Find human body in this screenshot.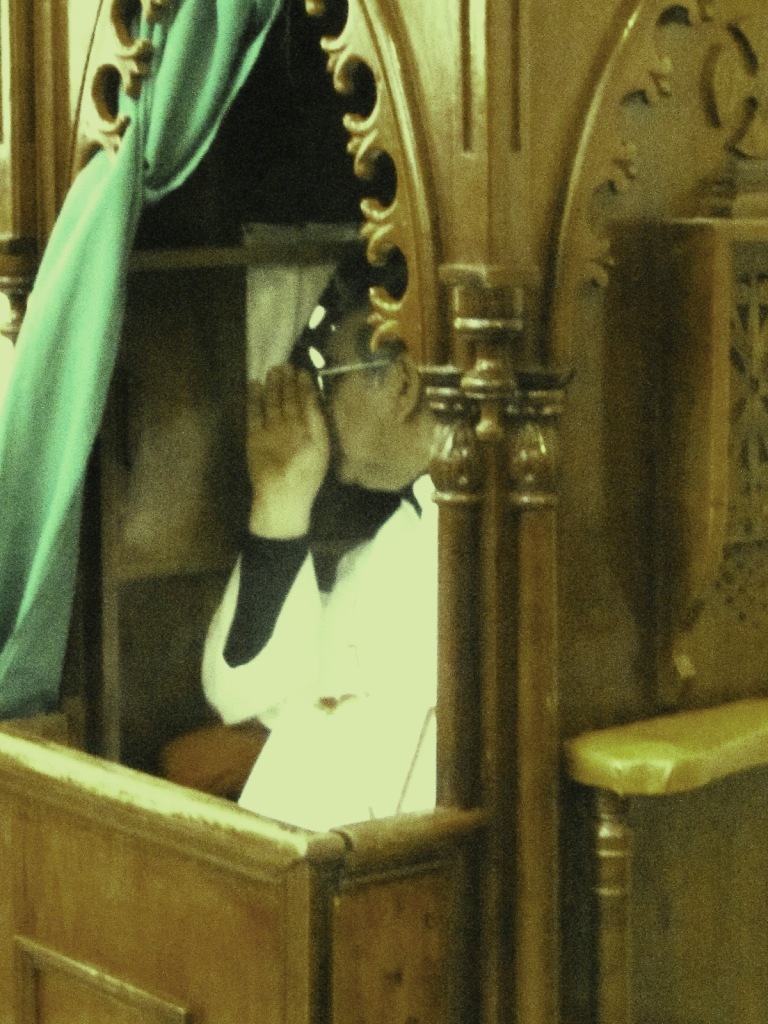
The bounding box for human body is x1=199 y1=293 x2=443 y2=846.
